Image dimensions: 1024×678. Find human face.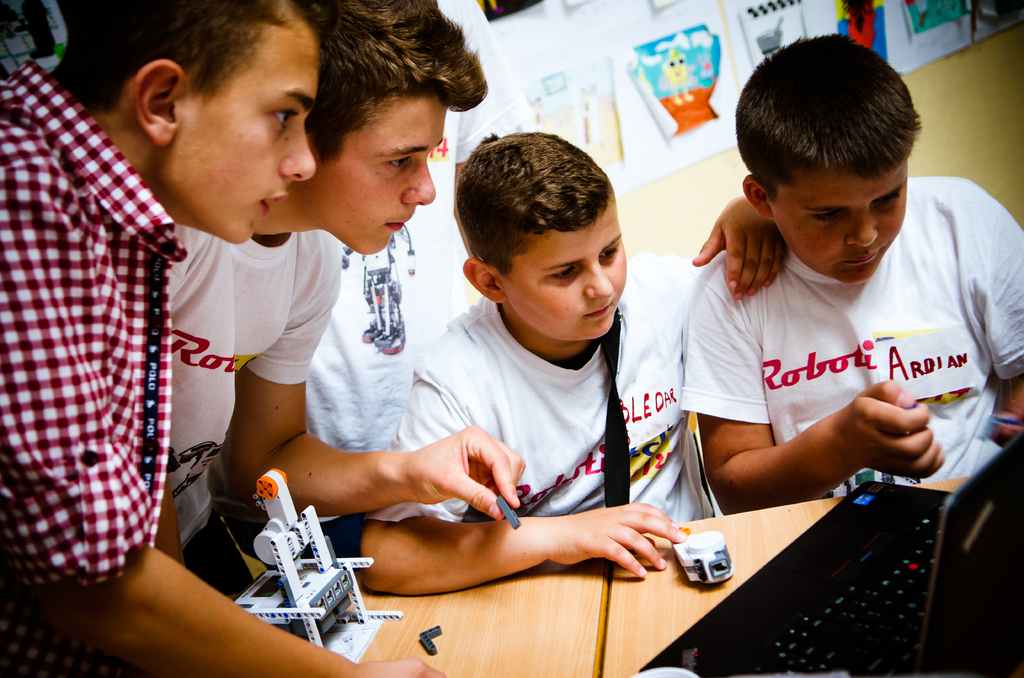
302:93:436:257.
